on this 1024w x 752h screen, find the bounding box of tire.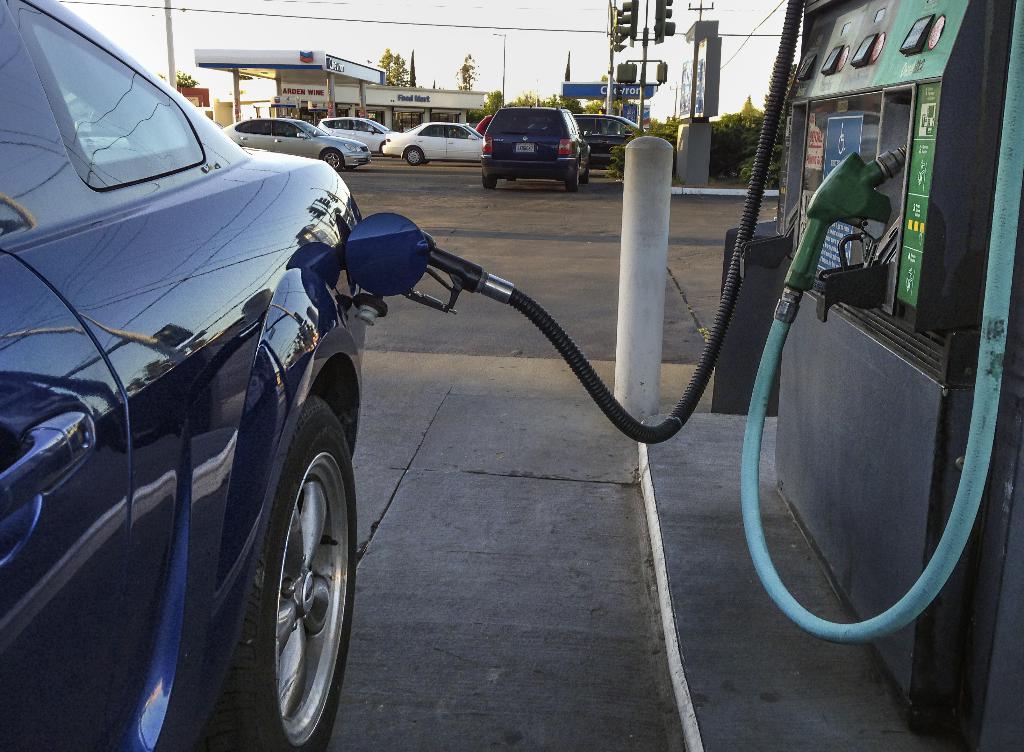
Bounding box: 403, 145, 428, 168.
